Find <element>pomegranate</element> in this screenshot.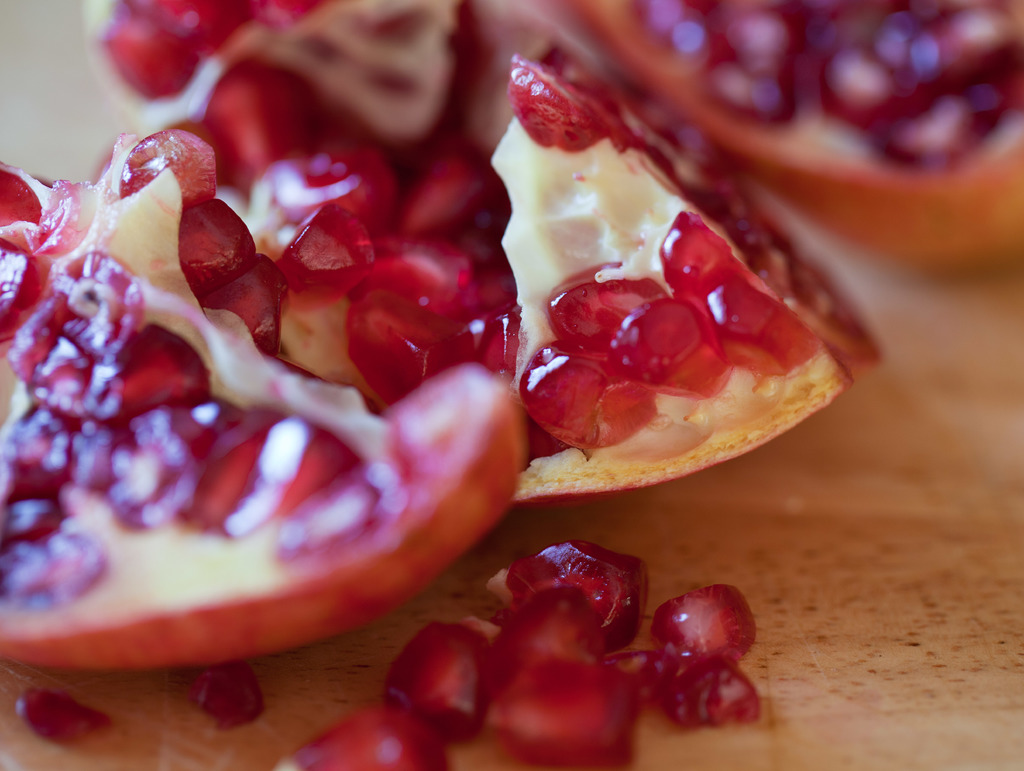
The bounding box for <element>pomegranate</element> is locate(14, 685, 106, 745).
